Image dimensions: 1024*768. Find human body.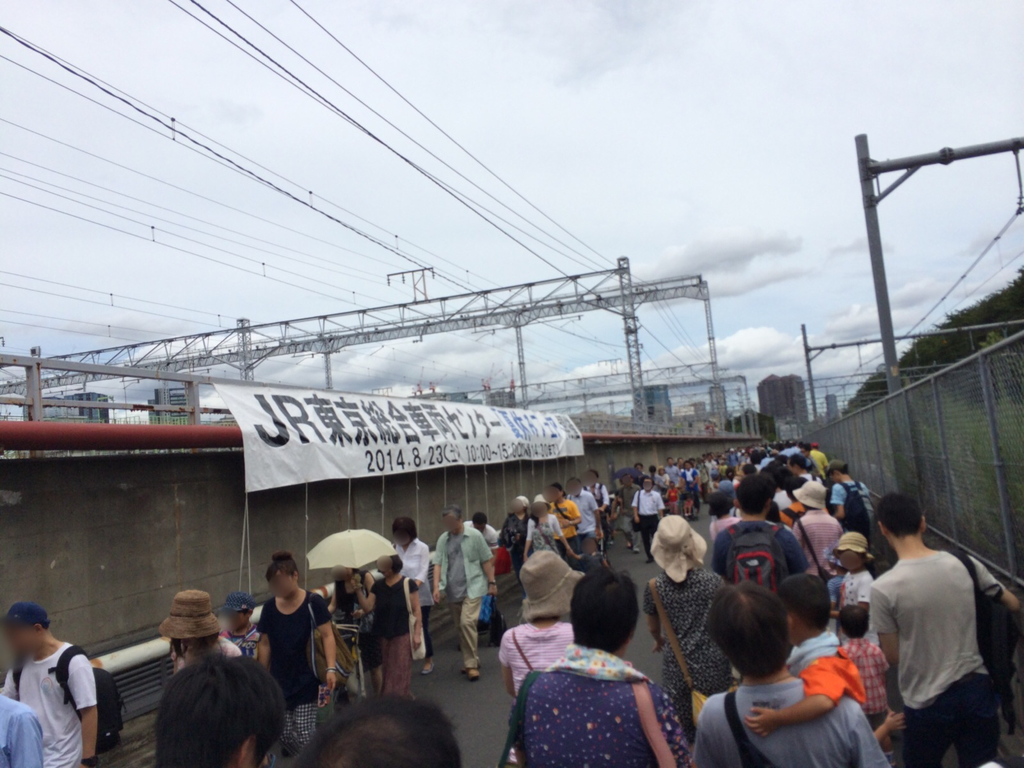
bbox=[865, 504, 1004, 759].
